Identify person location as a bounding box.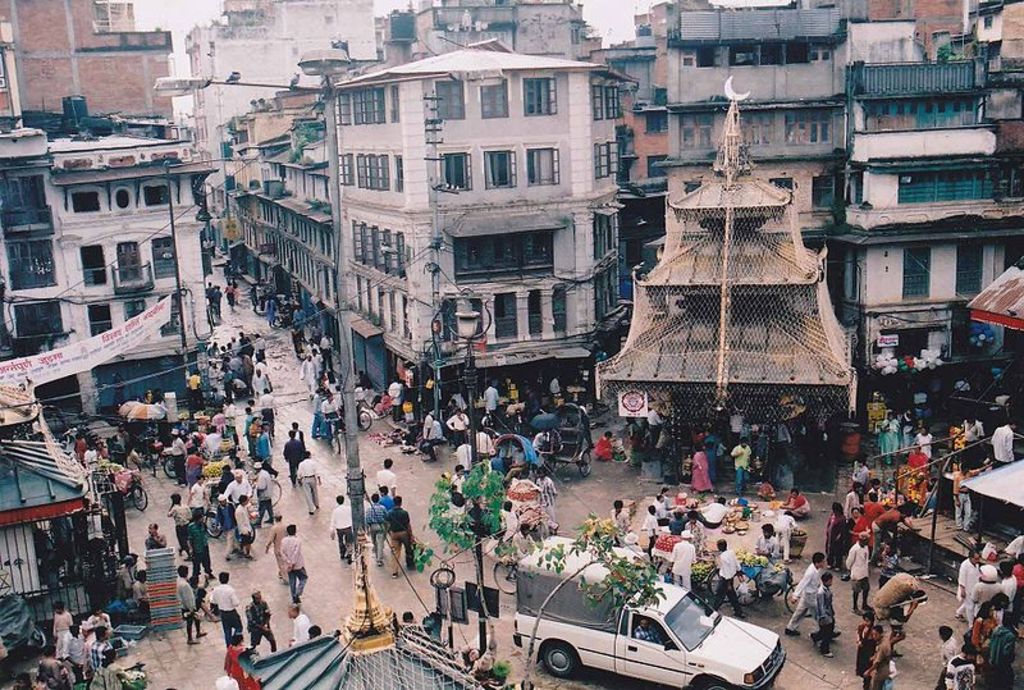
[15, 673, 38, 689].
